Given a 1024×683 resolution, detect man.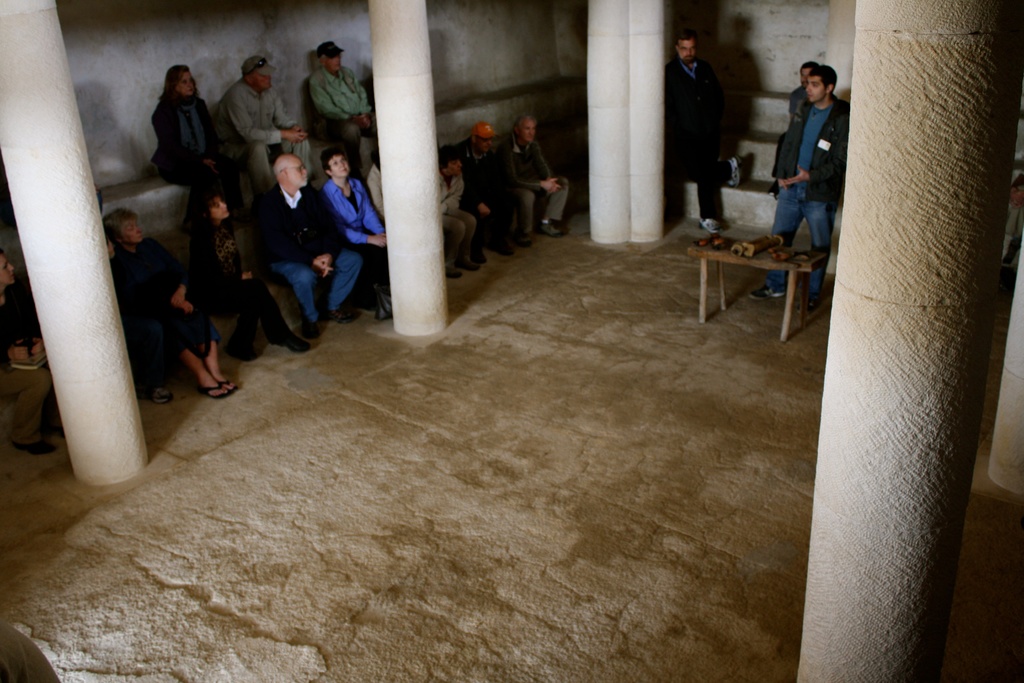
<box>448,144,483,280</box>.
